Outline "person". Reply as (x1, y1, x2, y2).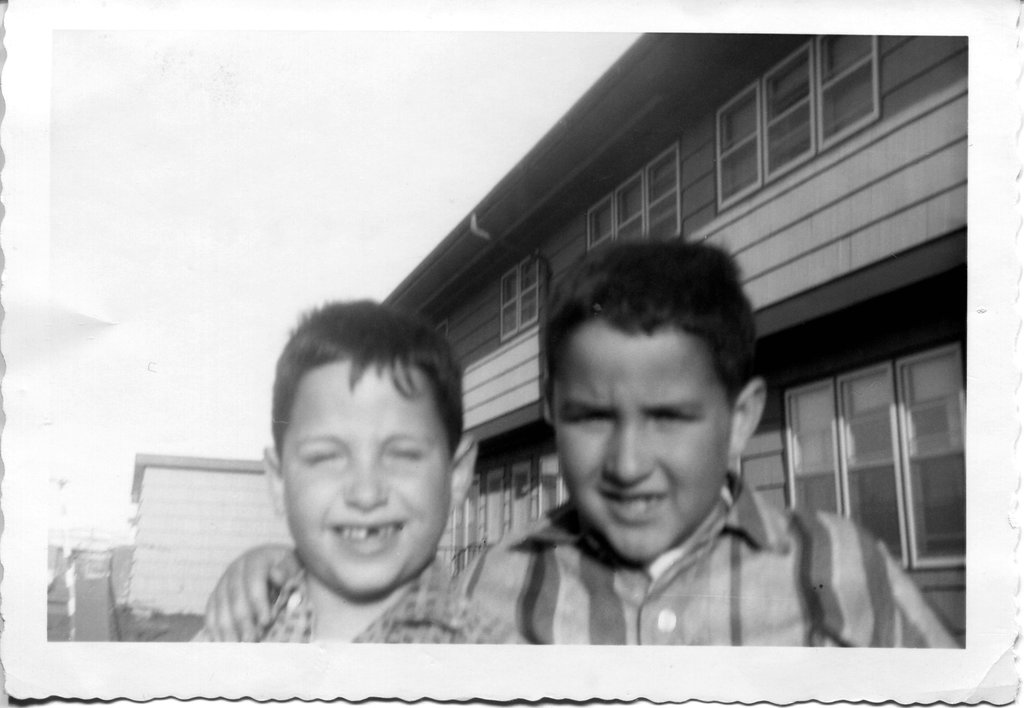
(194, 293, 530, 646).
